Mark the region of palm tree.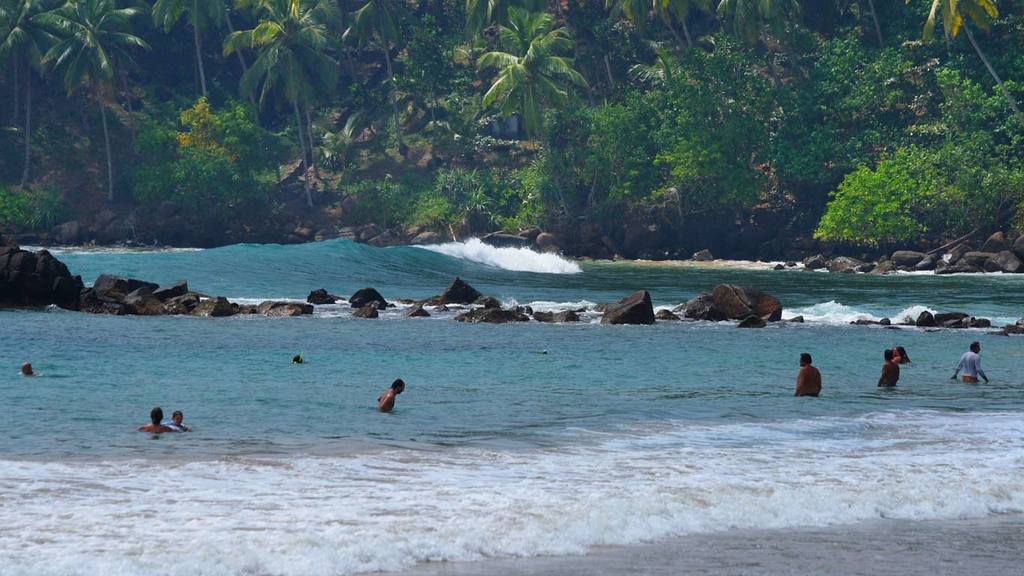
Region: detection(560, 4, 626, 68).
